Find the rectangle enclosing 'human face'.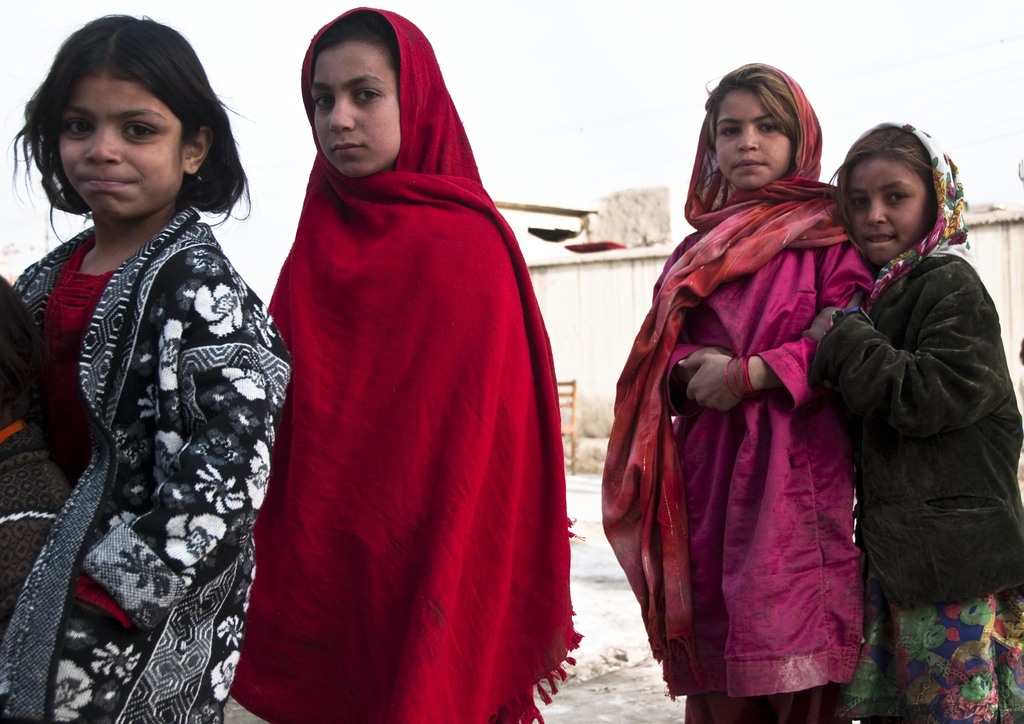
rect(714, 86, 789, 188).
